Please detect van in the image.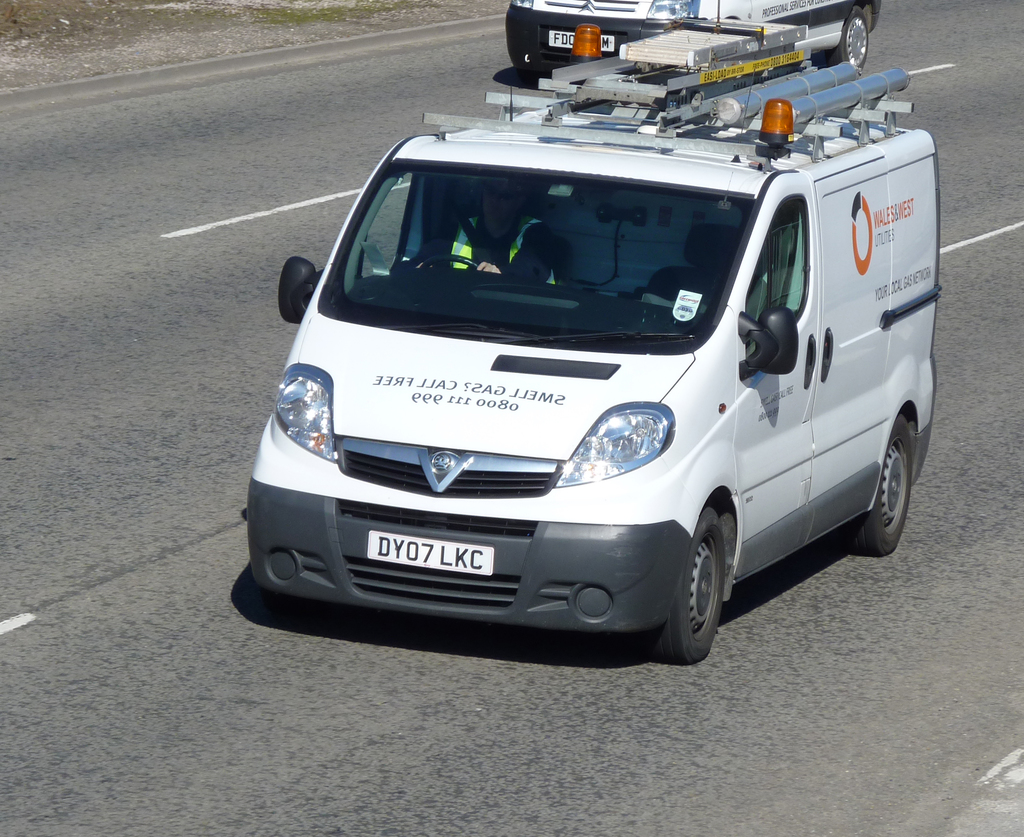
region(503, 0, 878, 84).
